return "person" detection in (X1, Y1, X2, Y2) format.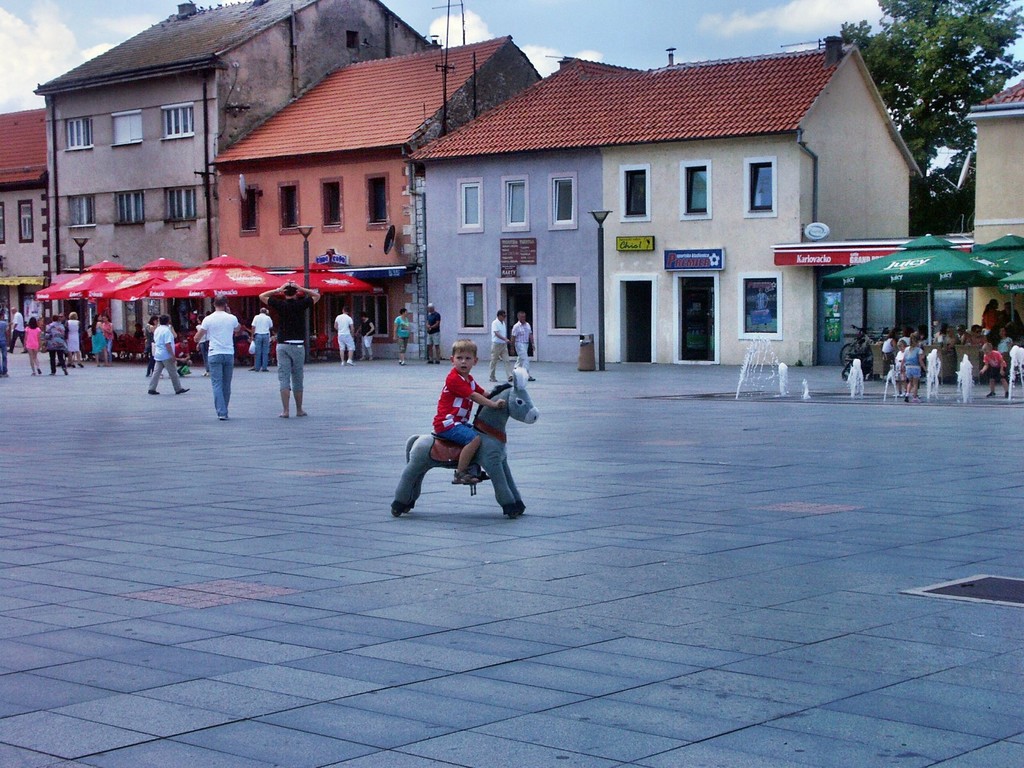
(24, 316, 41, 384).
